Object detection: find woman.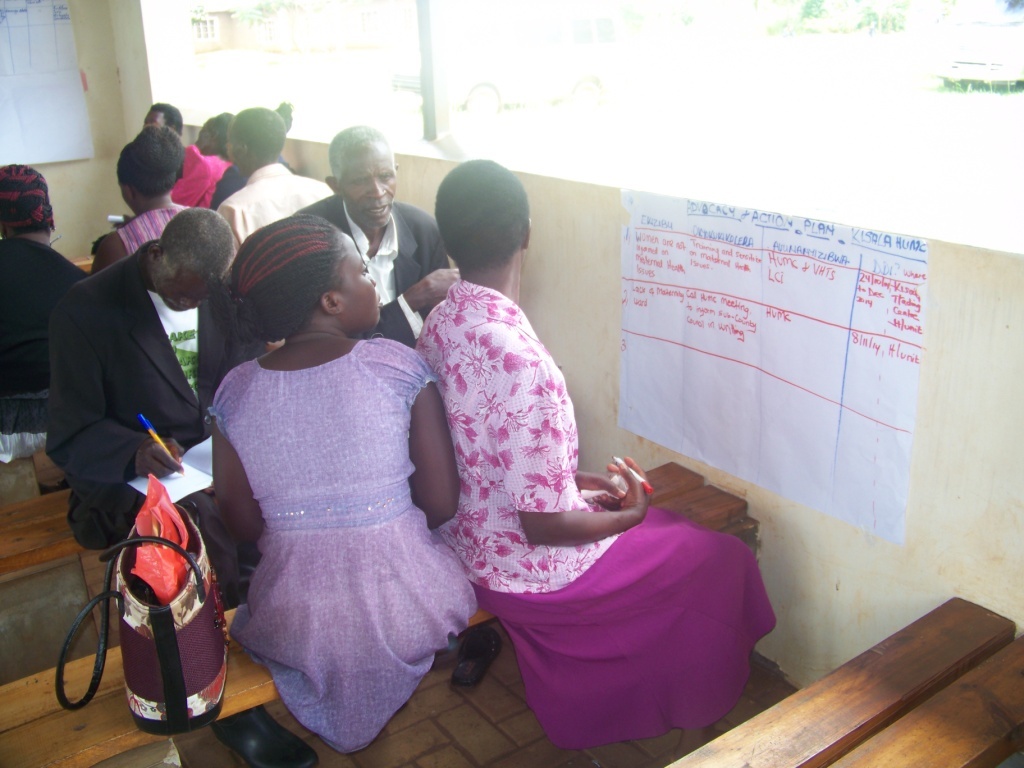
(x1=411, y1=162, x2=783, y2=760).
